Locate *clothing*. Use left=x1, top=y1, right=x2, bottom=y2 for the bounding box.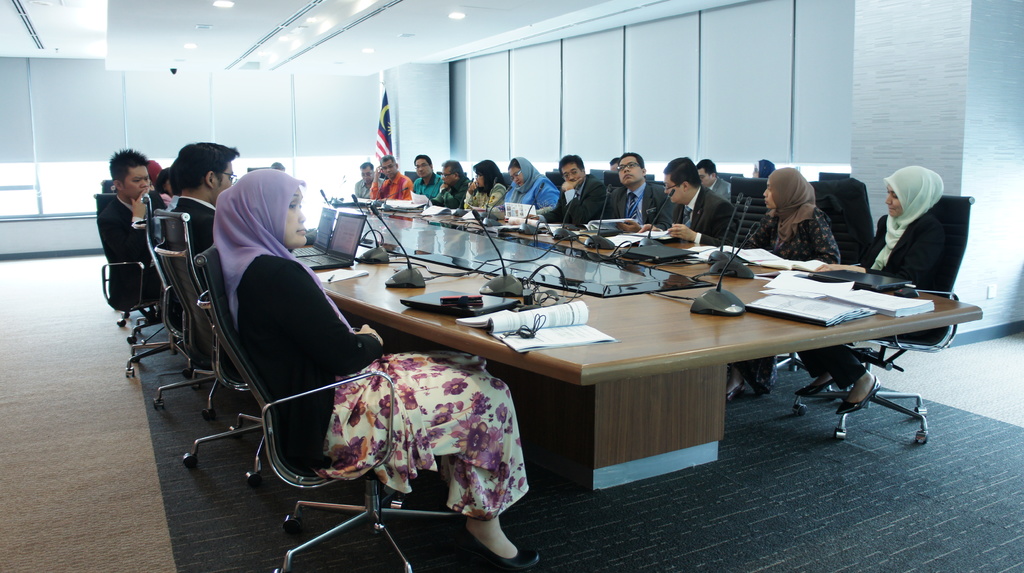
left=800, top=213, right=939, bottom=380.
